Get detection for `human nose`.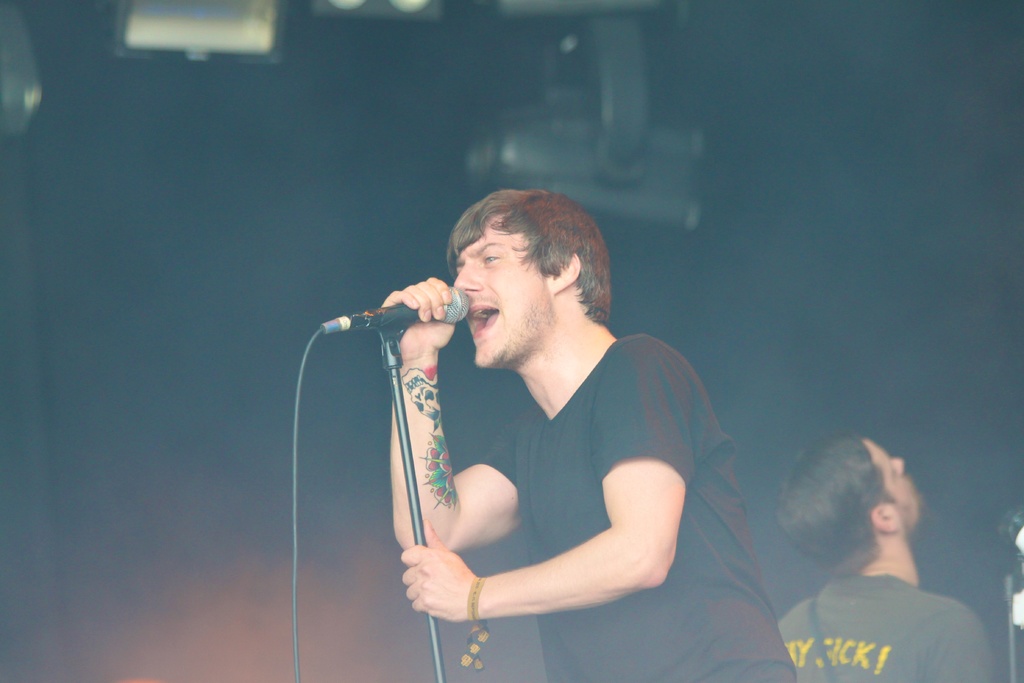
Detection: Rect(455, 262, 483, 292).
